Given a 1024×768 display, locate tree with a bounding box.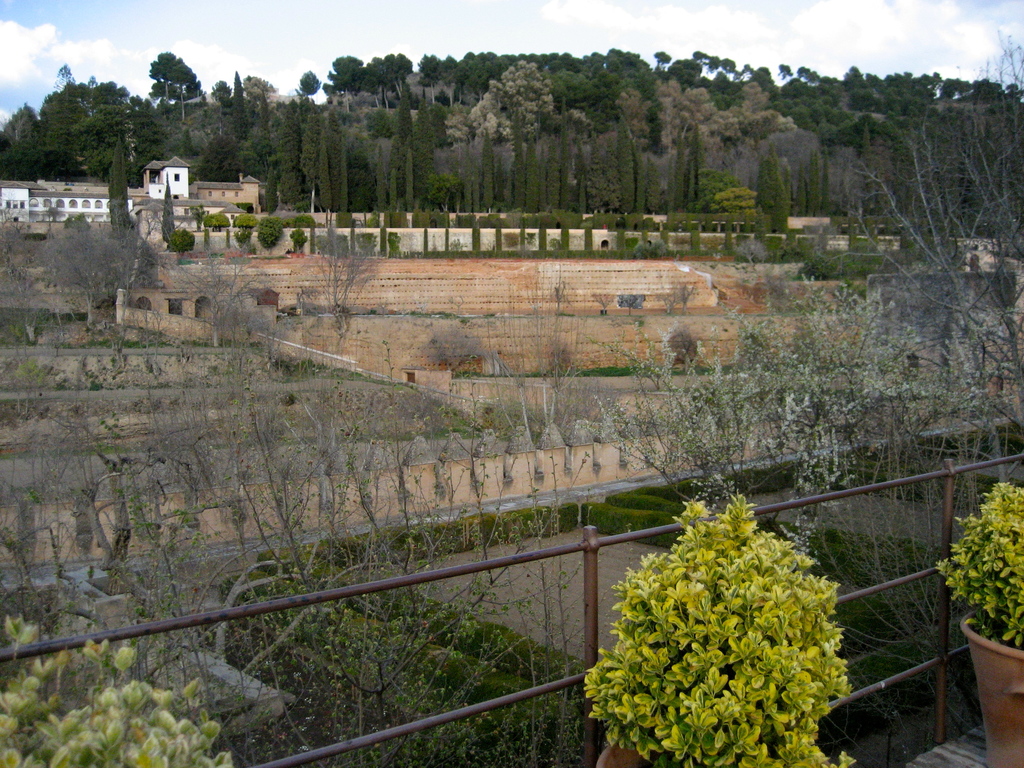
Located: <region>792, 147, 832, 226</region>.
